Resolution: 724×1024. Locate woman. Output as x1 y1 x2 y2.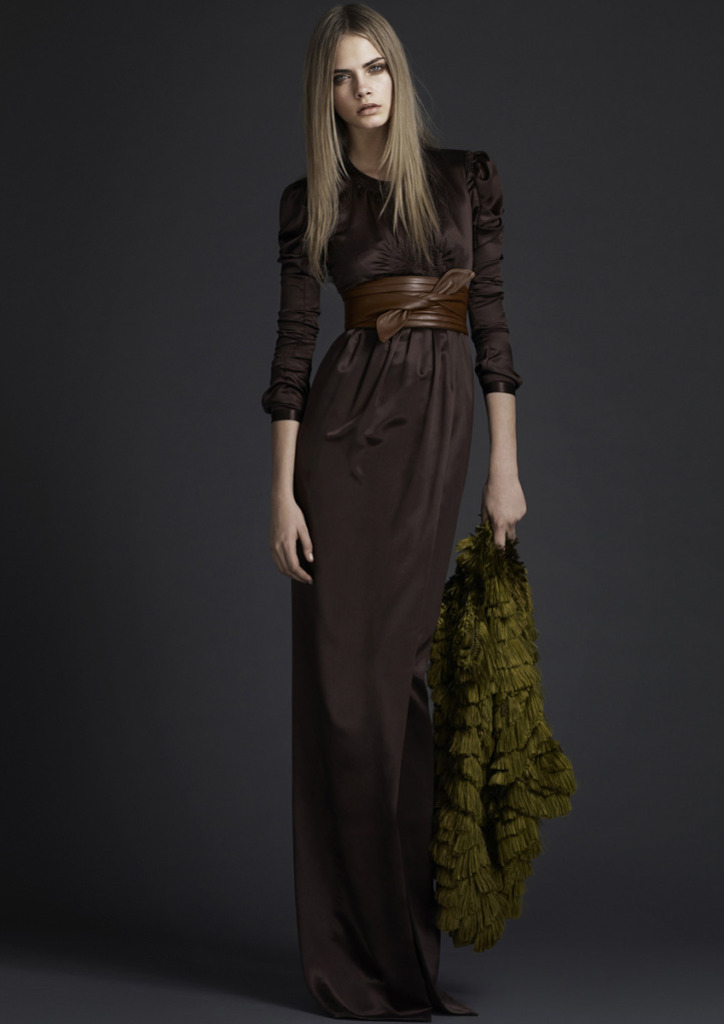
248 24 527 986.
